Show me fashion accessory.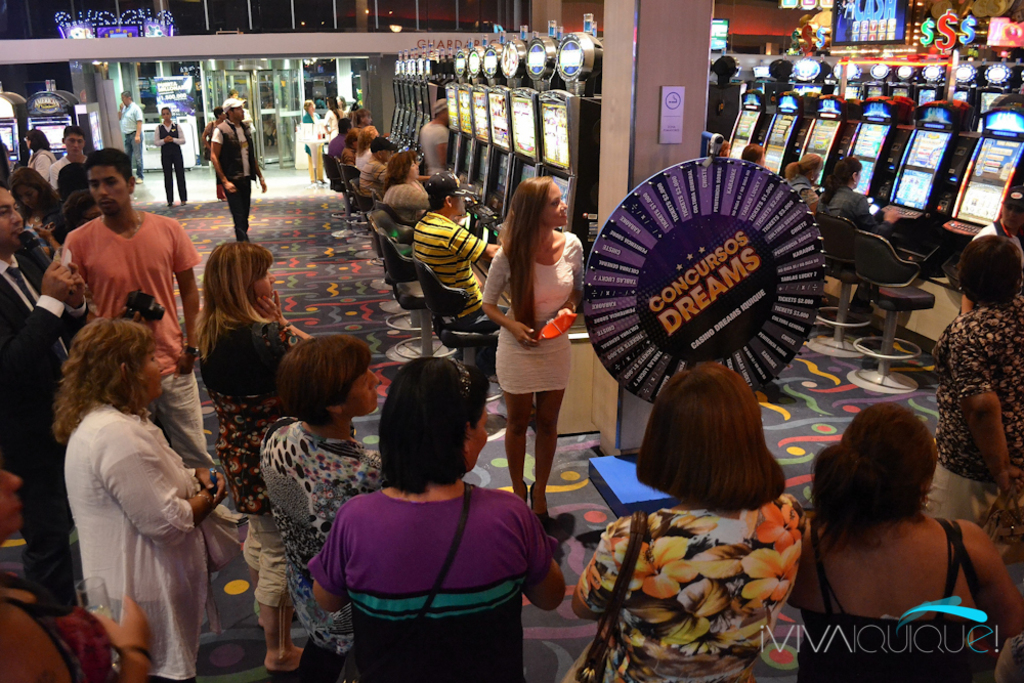
fashion accessory is here: <bbox>511, 478, 530, 504</bbox>.
